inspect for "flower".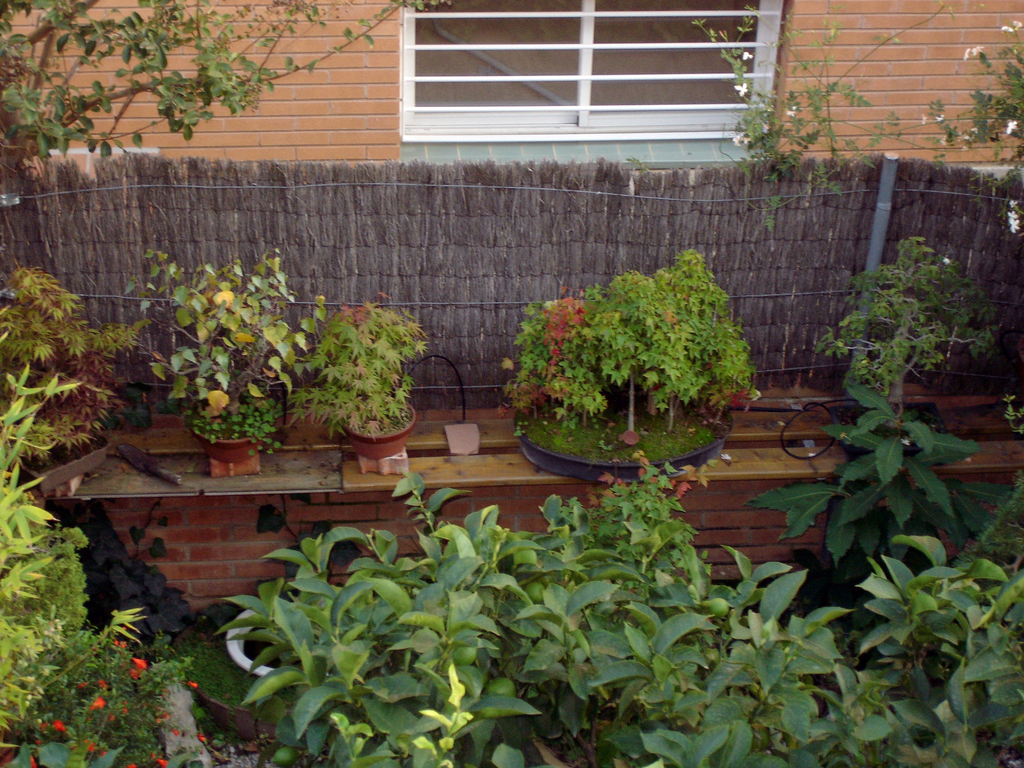
Inspection: x1=129, y1=666, x2=142, y2=680.
